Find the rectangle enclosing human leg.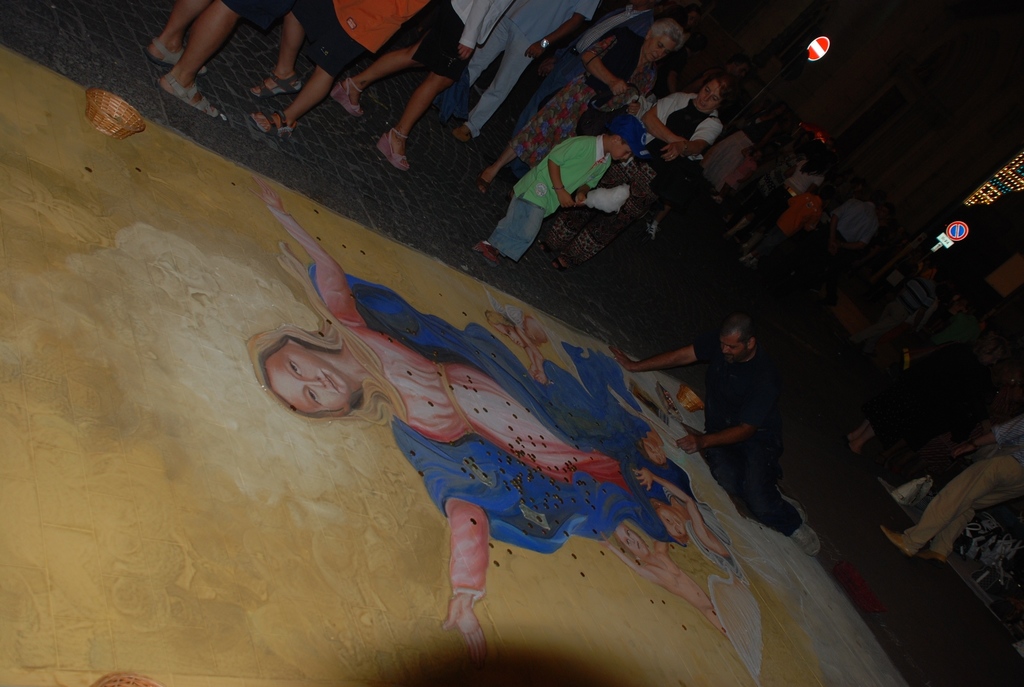
box(536, 154, 630, 248).
